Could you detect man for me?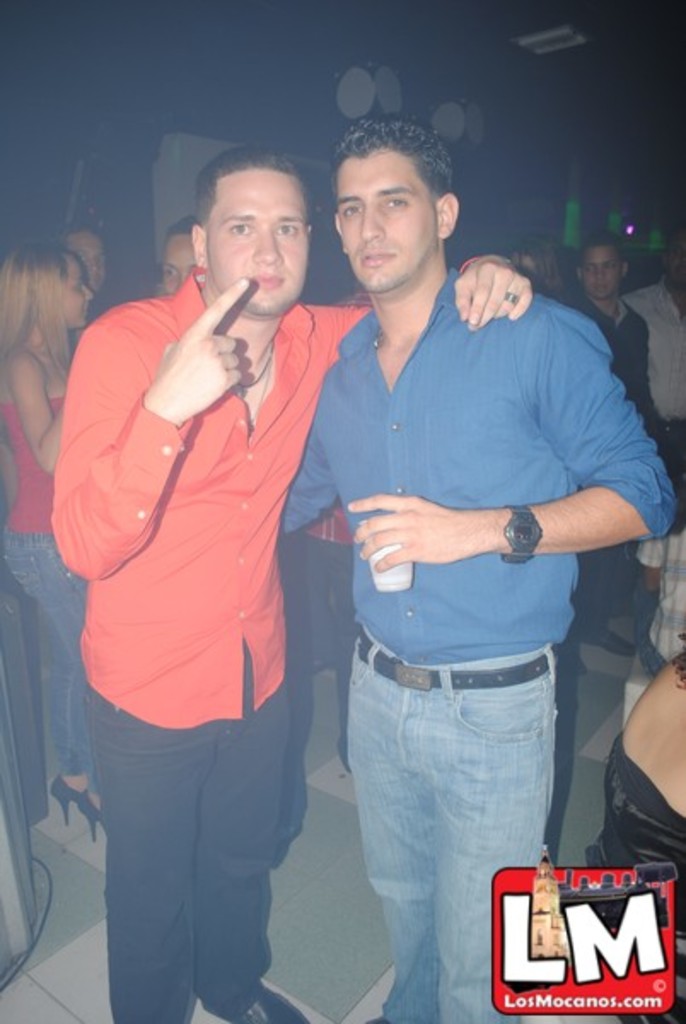
Detection result: 60 224 118 345.
